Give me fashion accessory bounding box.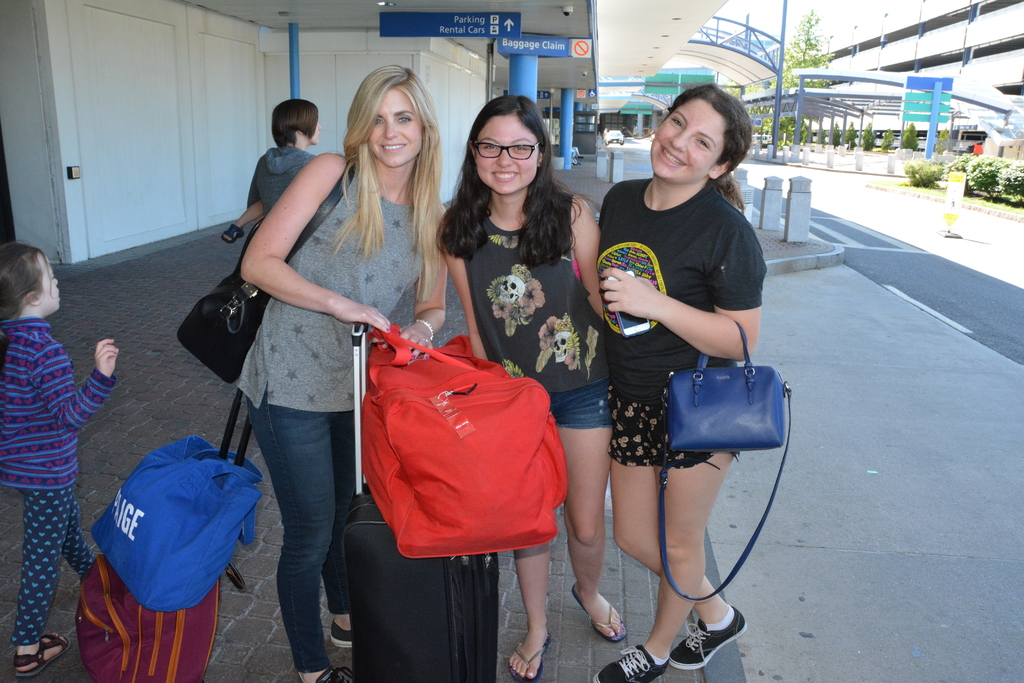
<region>175, 156, 358, 386</region>.
